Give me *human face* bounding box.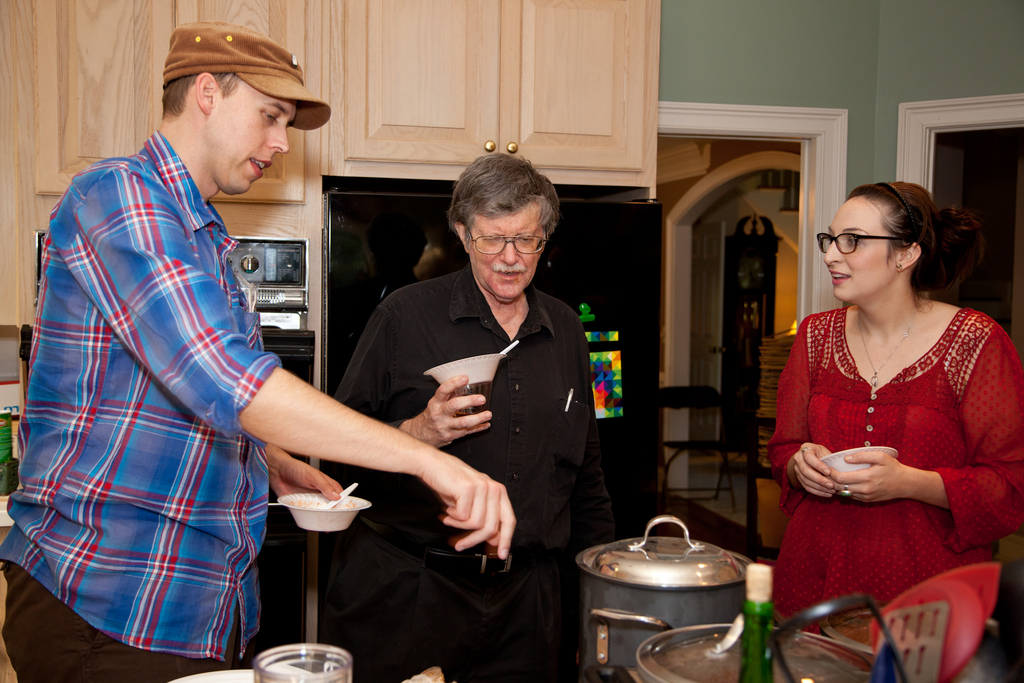
470, 213, 543, 300.
